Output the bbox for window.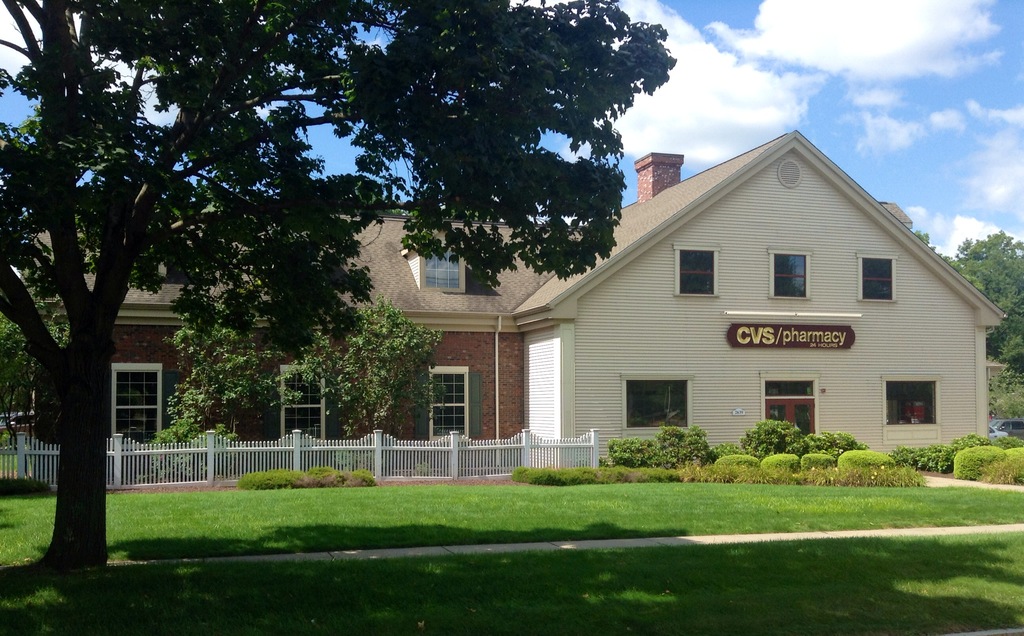
locate(633, 376, 706, 434).
